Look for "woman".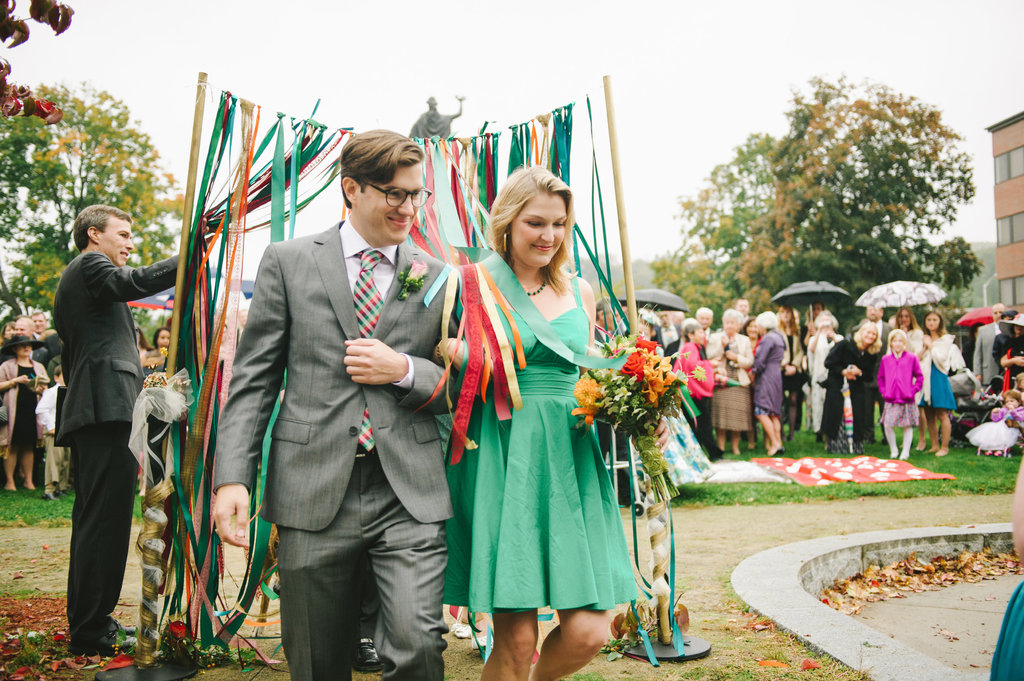
Found: l=796, t=302, r=844, b=452.
